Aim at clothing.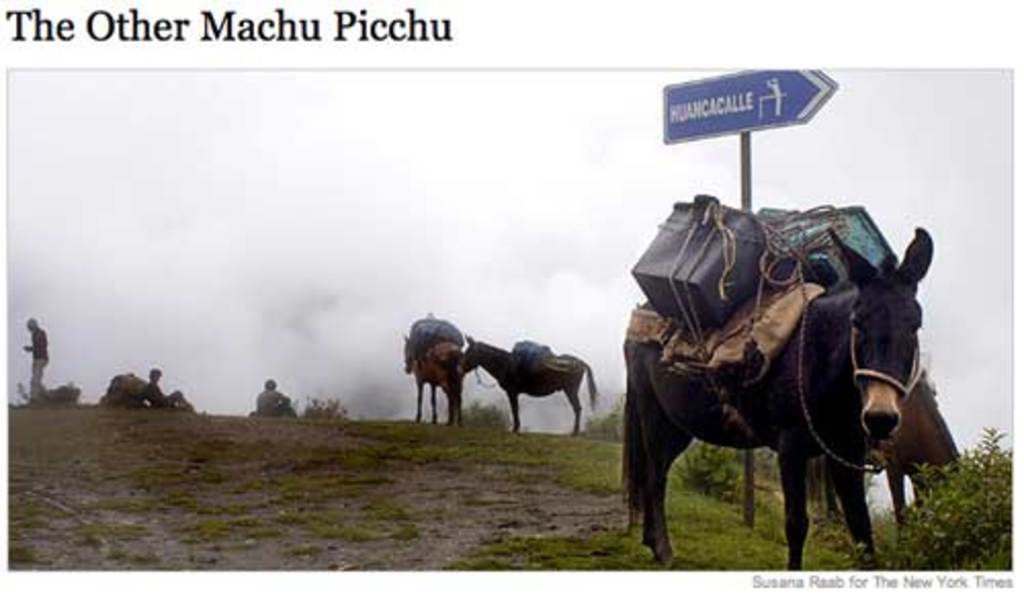
Aimed at box(256, 381, 291, 412).
